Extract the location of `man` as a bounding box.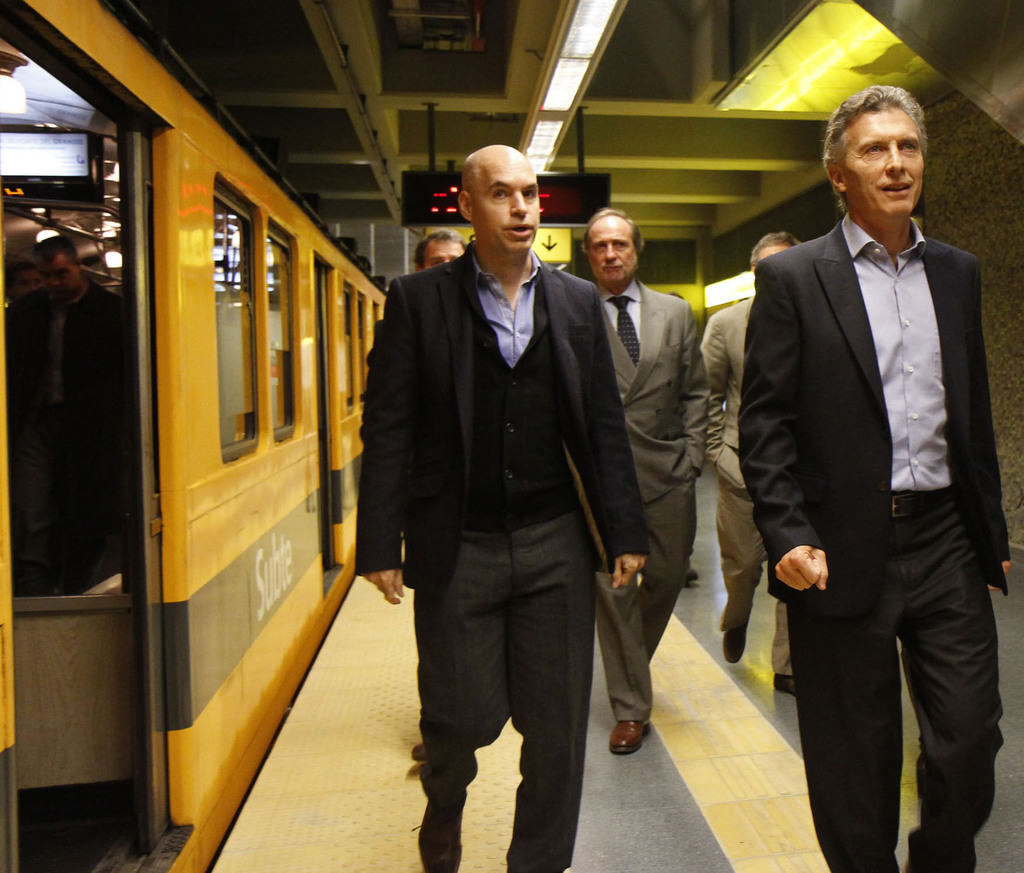
[700, 228, 809, 695].
